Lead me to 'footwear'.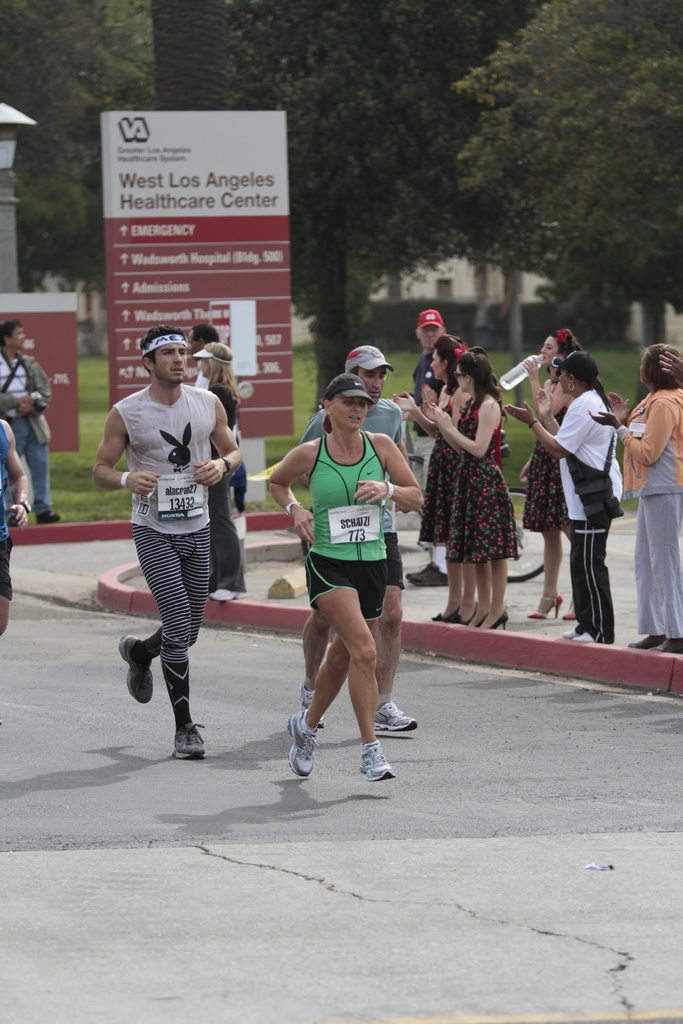
Lead to [119, 633, 149, 703].
